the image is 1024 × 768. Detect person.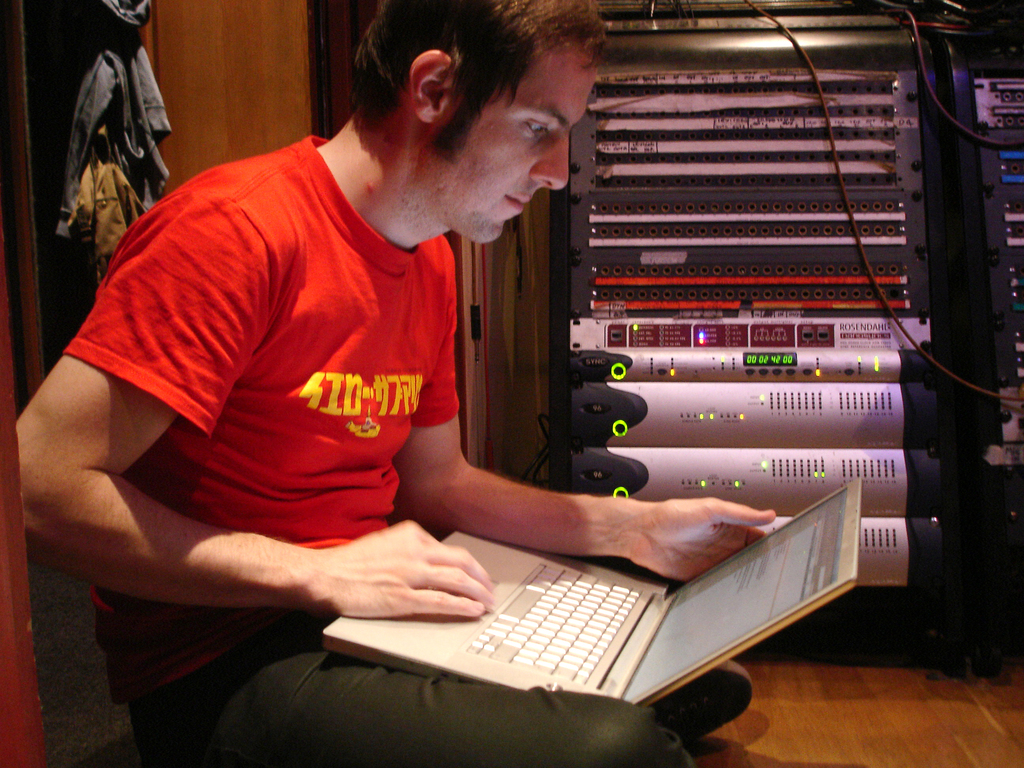
Detection: crop(18, 0, 774, 767).
